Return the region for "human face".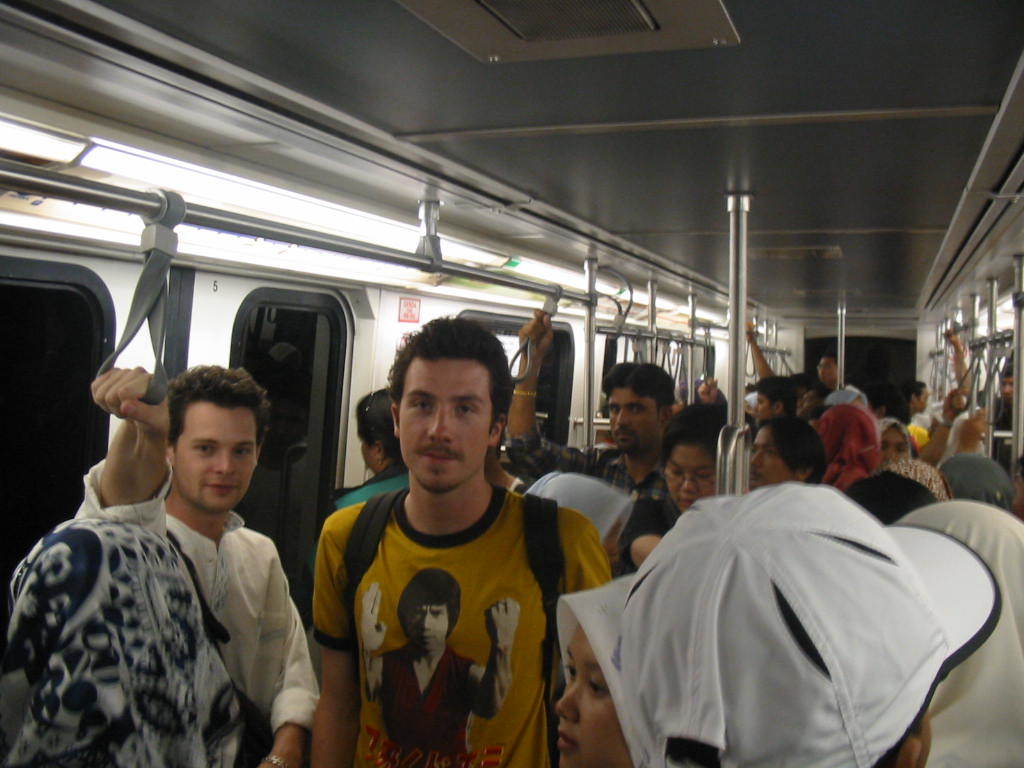
Rect(175, 399, 262, 507).
